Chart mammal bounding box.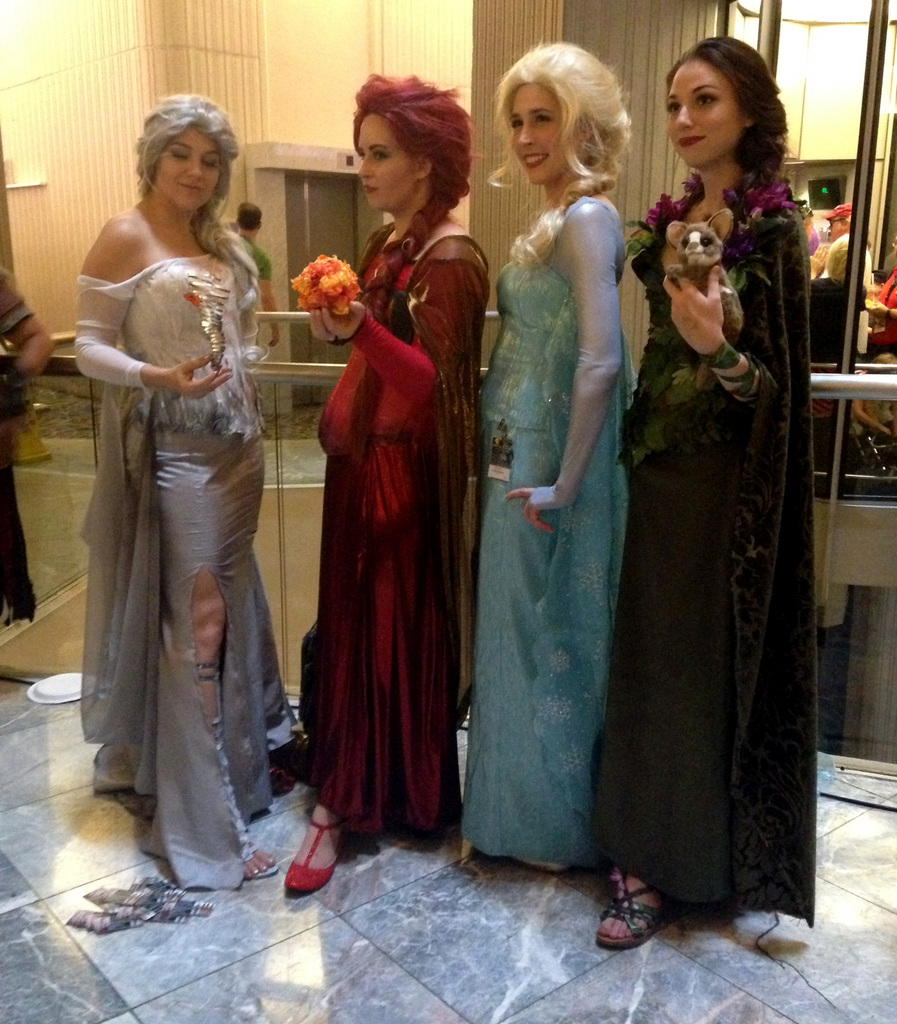
Charted: x1=851 y1=348 x2=896 y2=441.
